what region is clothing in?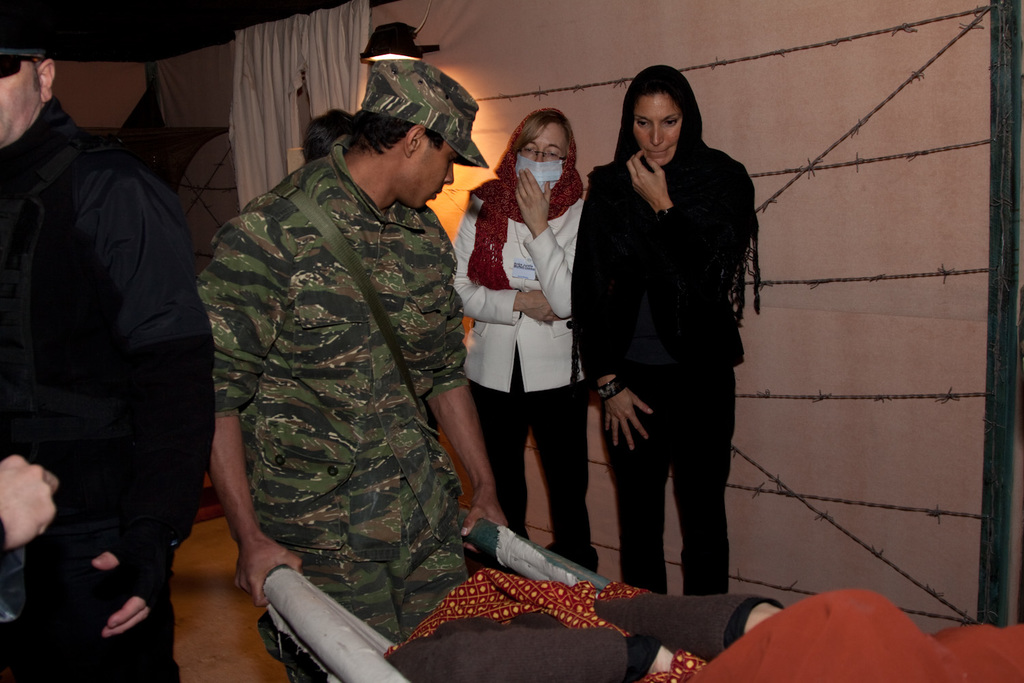
<box>451,178,593,570</box>.
